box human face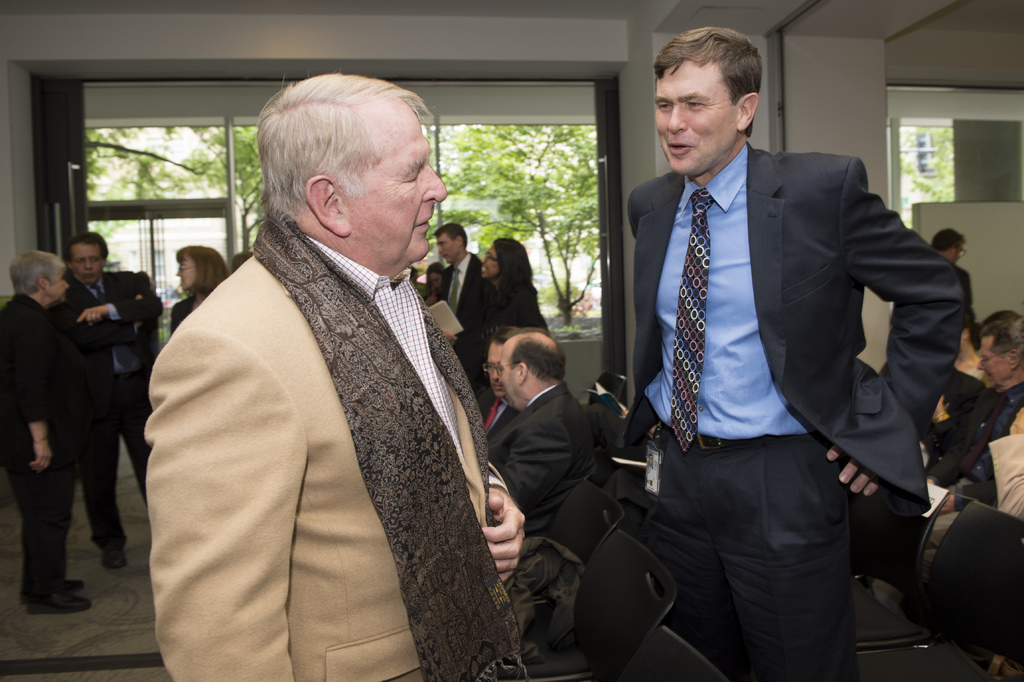
[972,333,1011,386]
